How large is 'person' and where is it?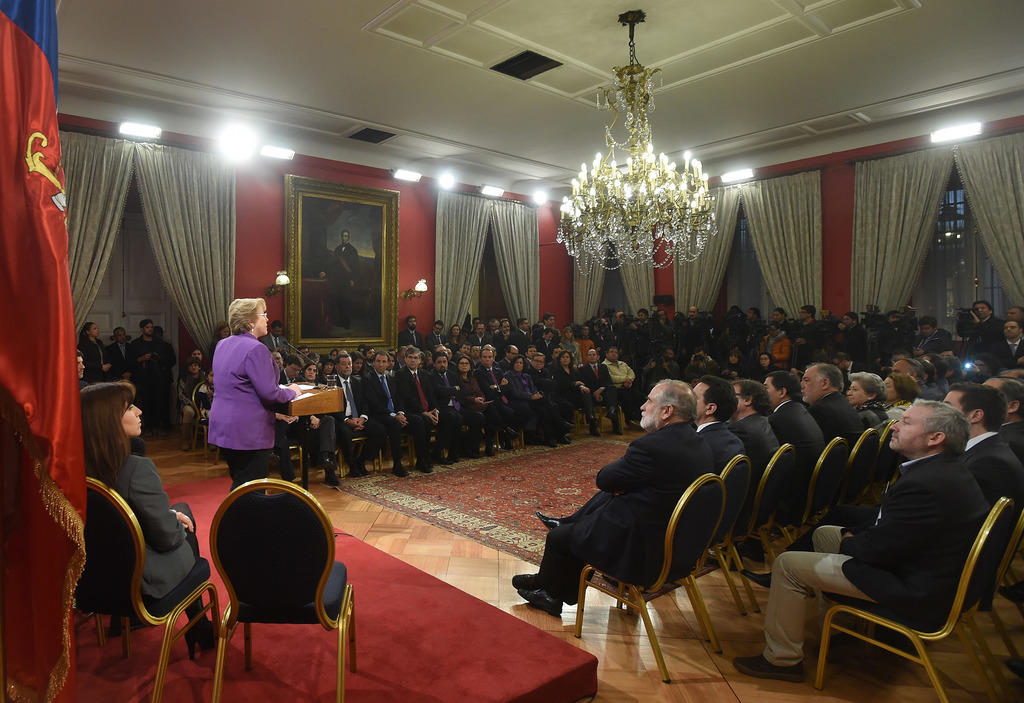
Bounding box: (964,348,981,380).
